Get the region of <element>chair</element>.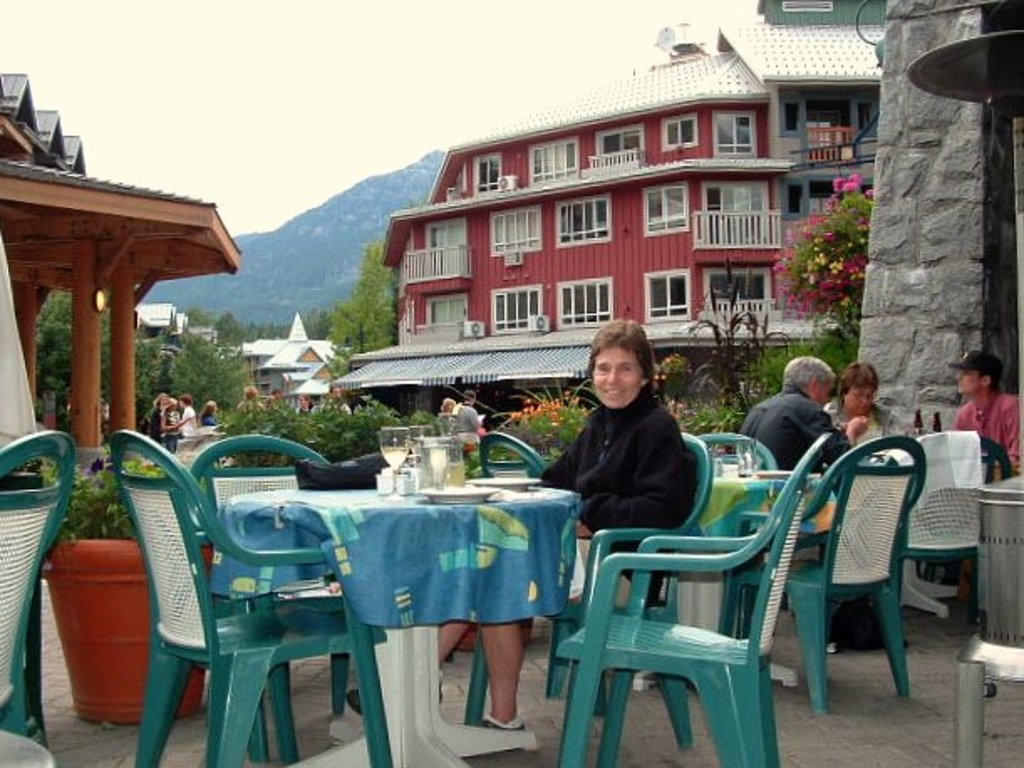
box(179, 434, 380, 766).
